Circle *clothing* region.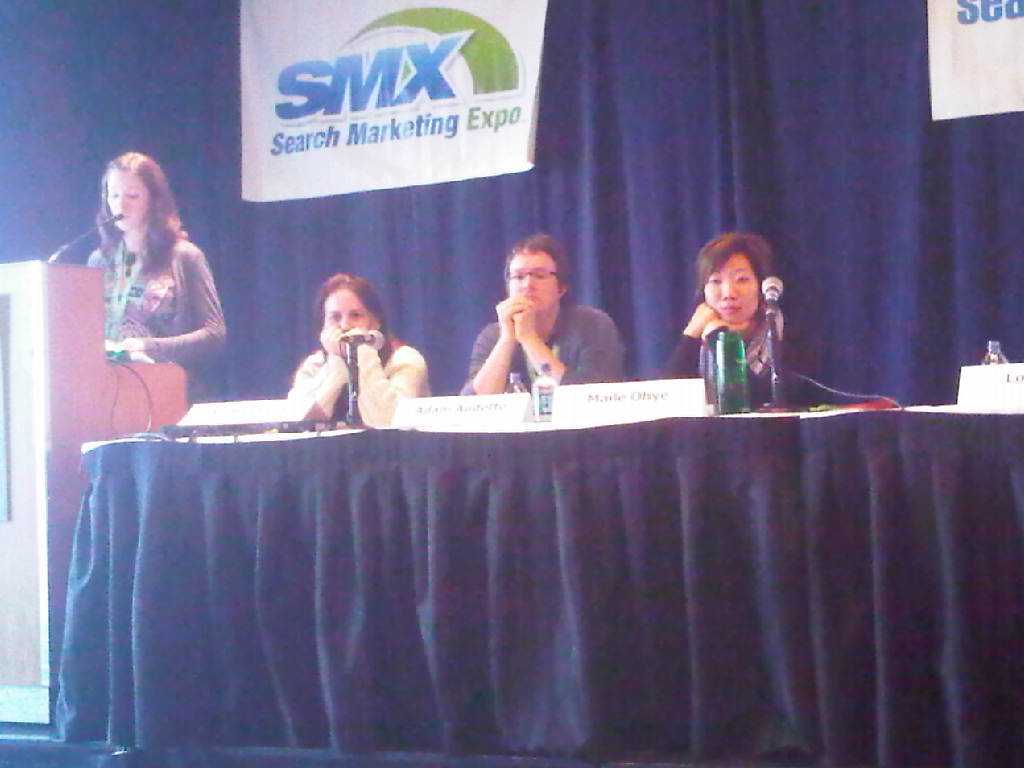
Region: {"x1": 86, "y1": 232, "x2": 227, "y2": 358}.
